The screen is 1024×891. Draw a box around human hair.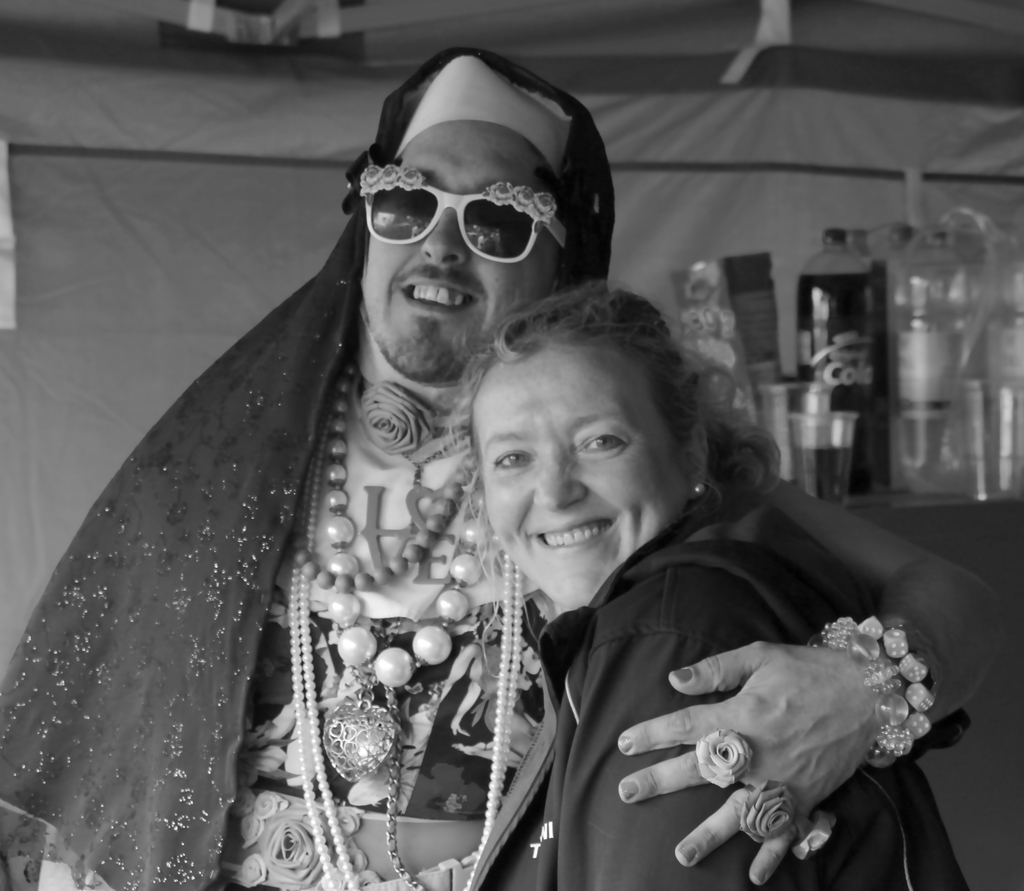
[x1=460, y1=273, x2=744, y2=594].
